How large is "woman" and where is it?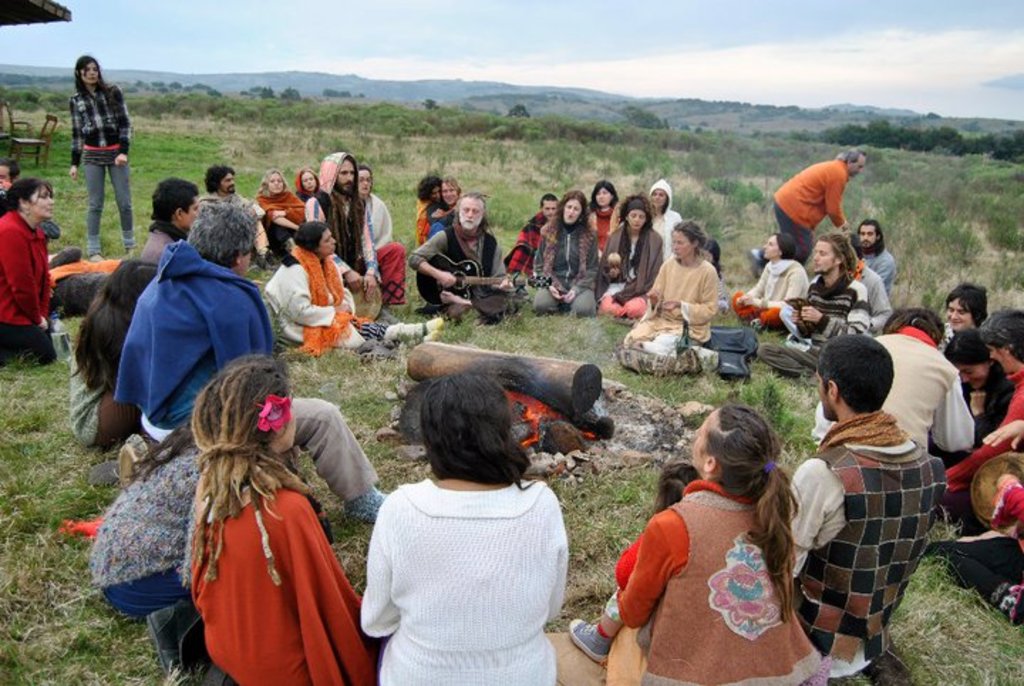
Bounding box: bbox(532, 189, 597, 315).
